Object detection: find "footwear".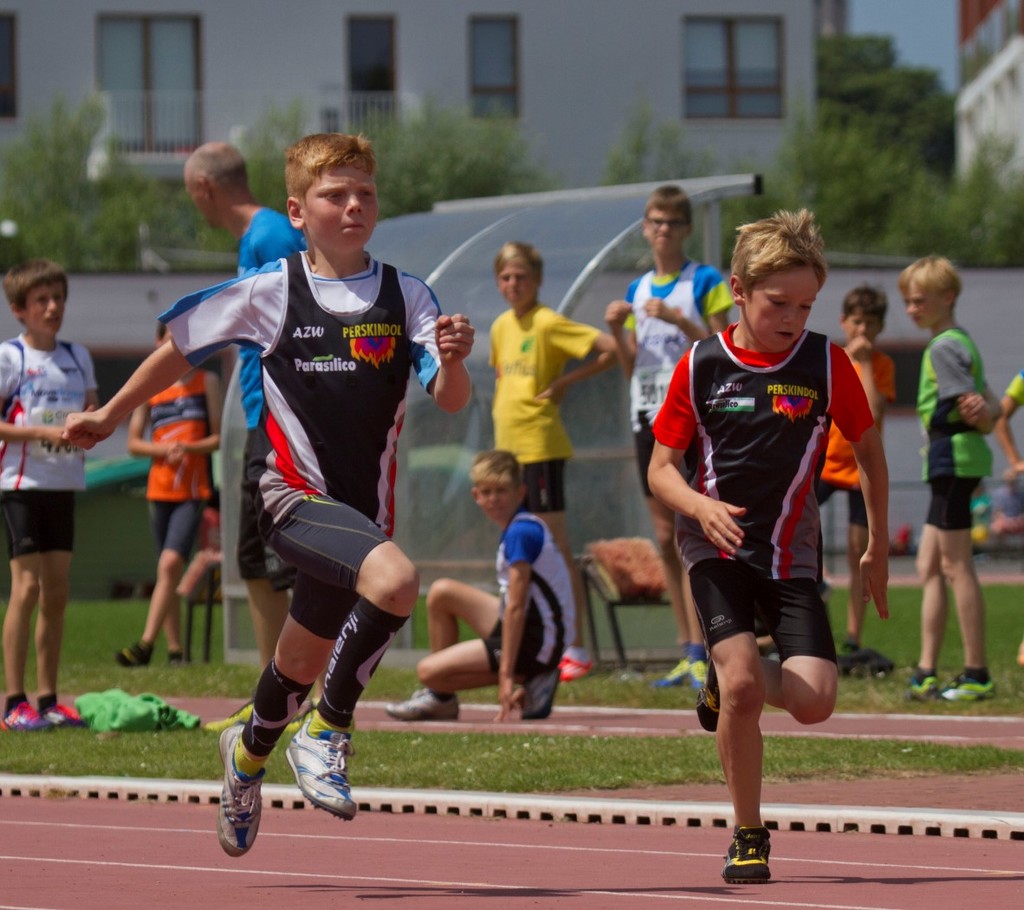
x1=280, y1=712, x2=357, y2=827.
